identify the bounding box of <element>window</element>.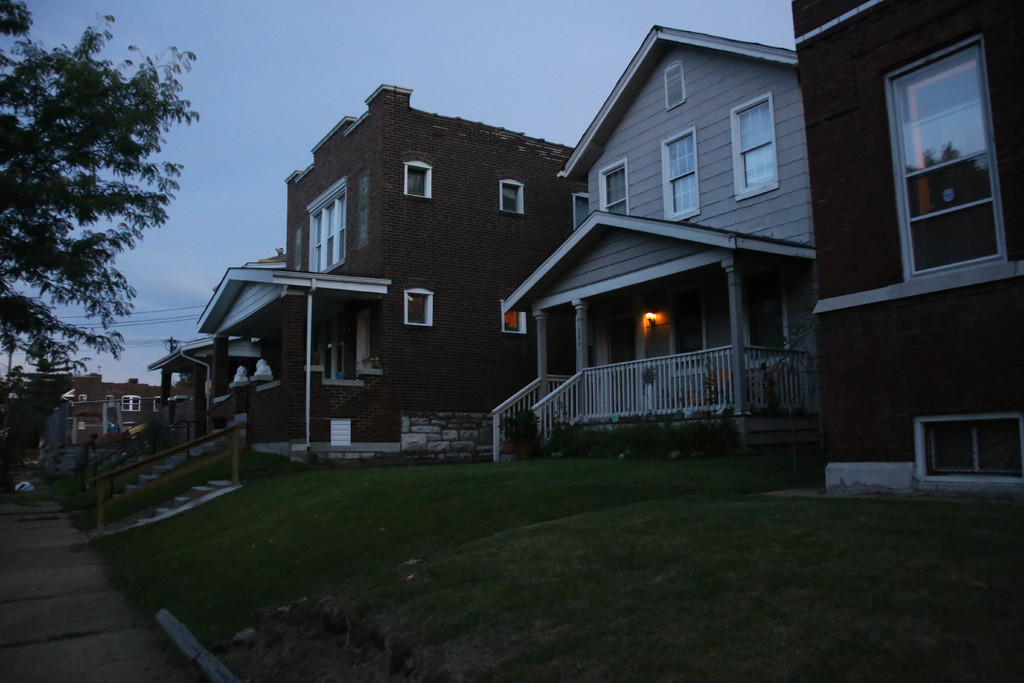
600, 157, 631, 216.
